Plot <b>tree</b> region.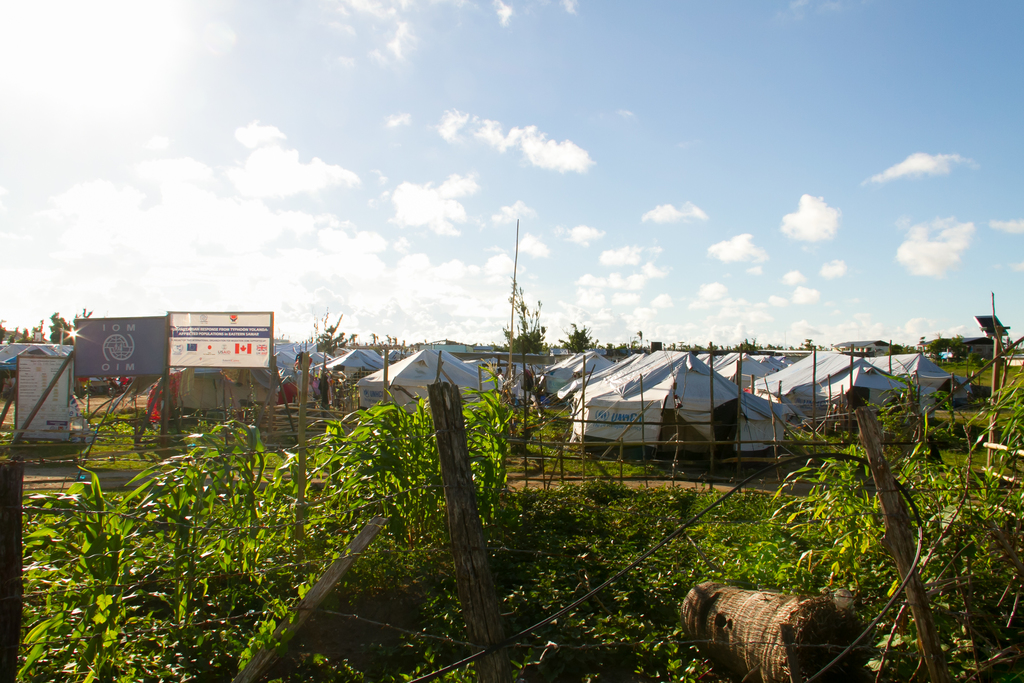
Plotted at [735, 336, 760, 352].
